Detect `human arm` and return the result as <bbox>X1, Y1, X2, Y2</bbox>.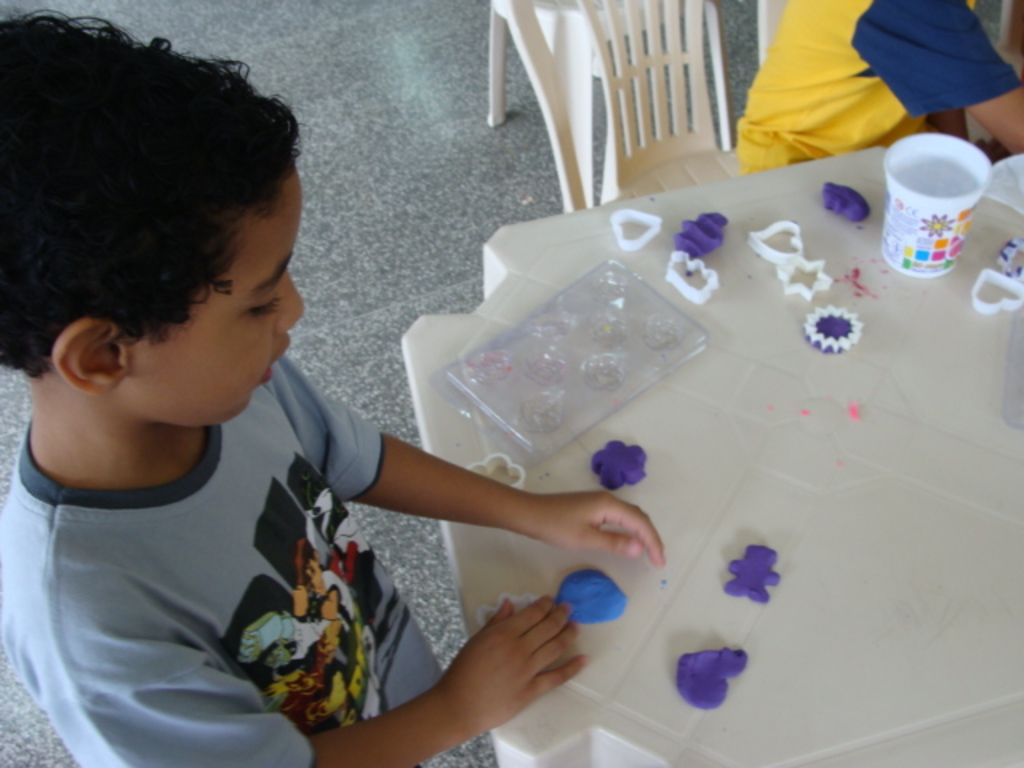
<bbox>277, 352, 662, 557</bbox>.
